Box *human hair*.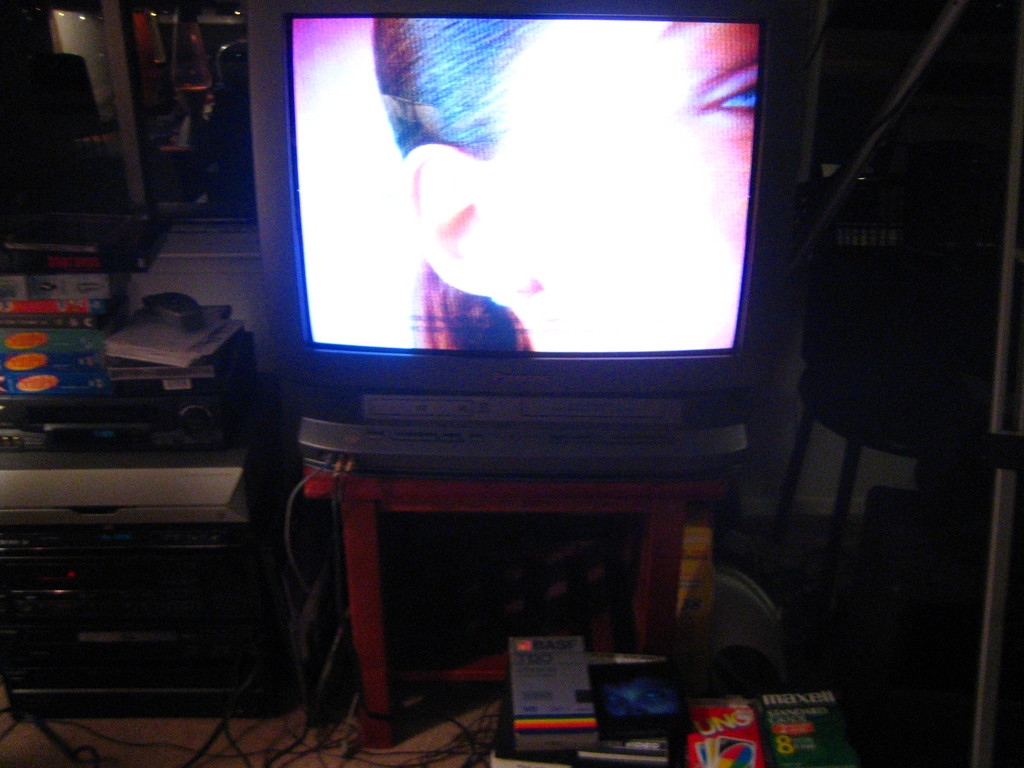
l=369, t=17, r=543, b=358.
